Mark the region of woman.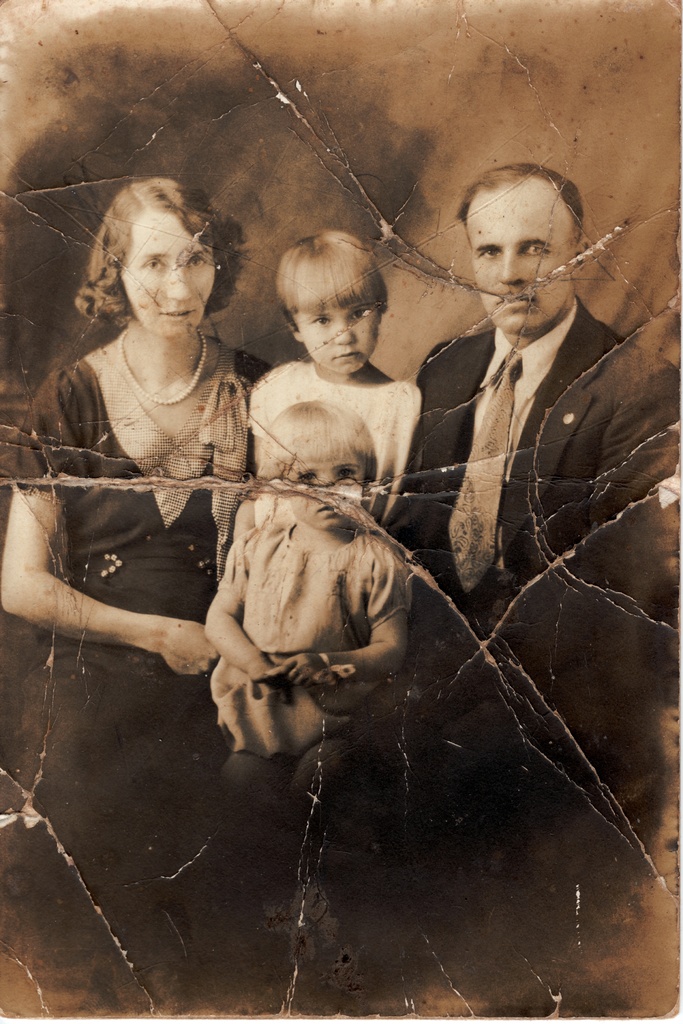
Region: left=22, top=173, right=276, bottom=764.
